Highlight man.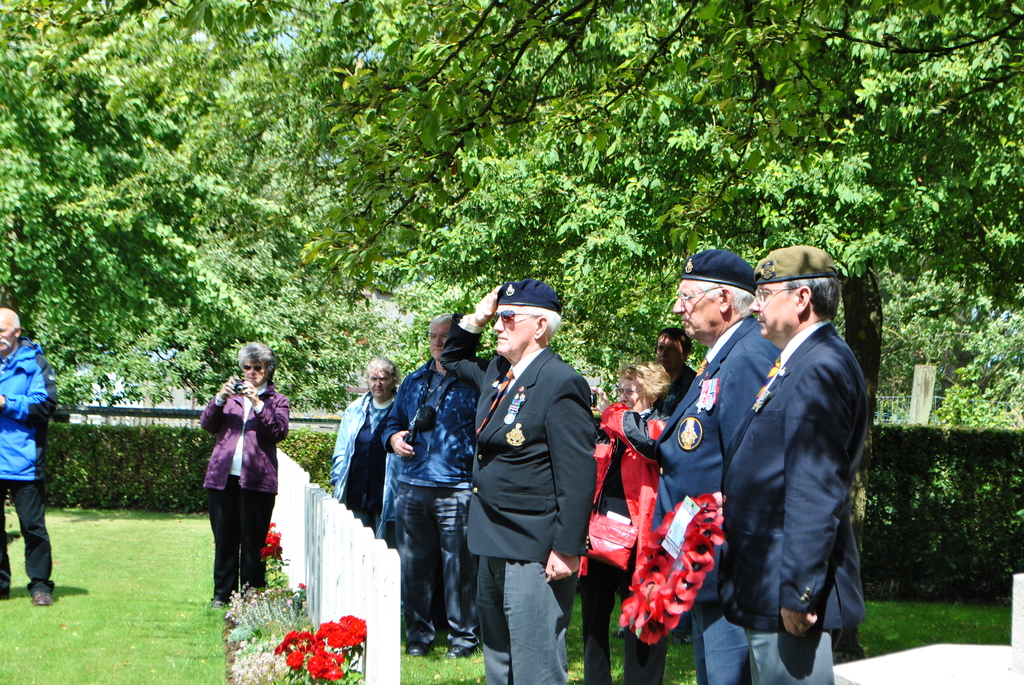
Highlighted region: BBox(0, 305, 56, 607).
